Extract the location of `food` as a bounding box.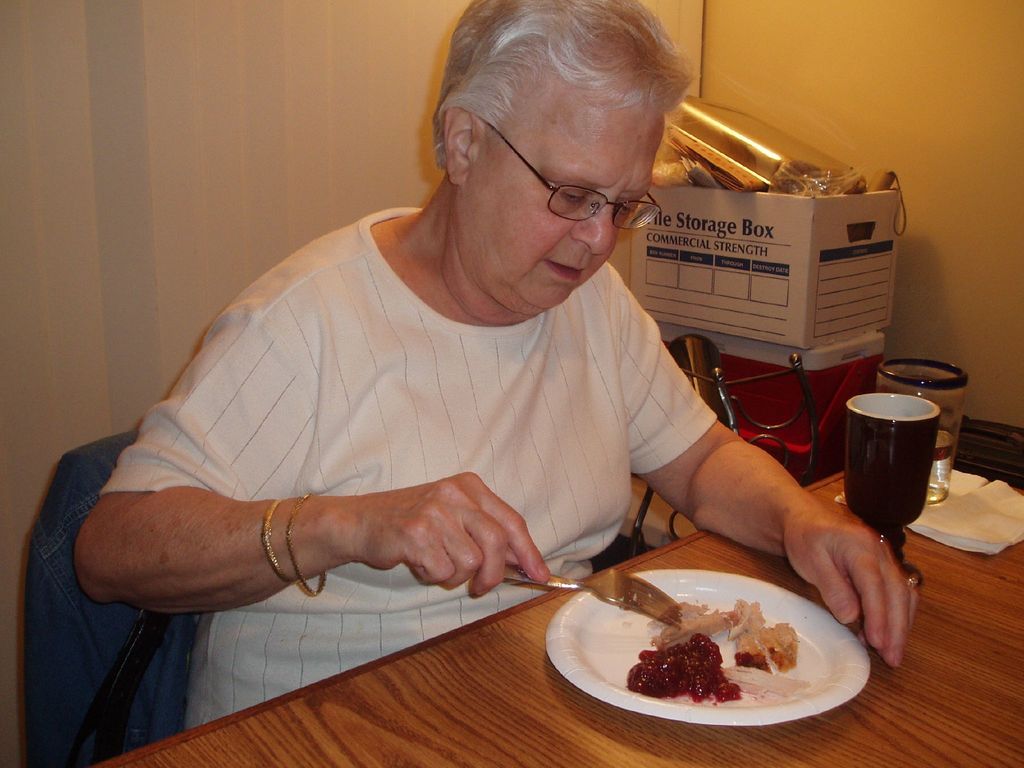
(620,602,799,720).
